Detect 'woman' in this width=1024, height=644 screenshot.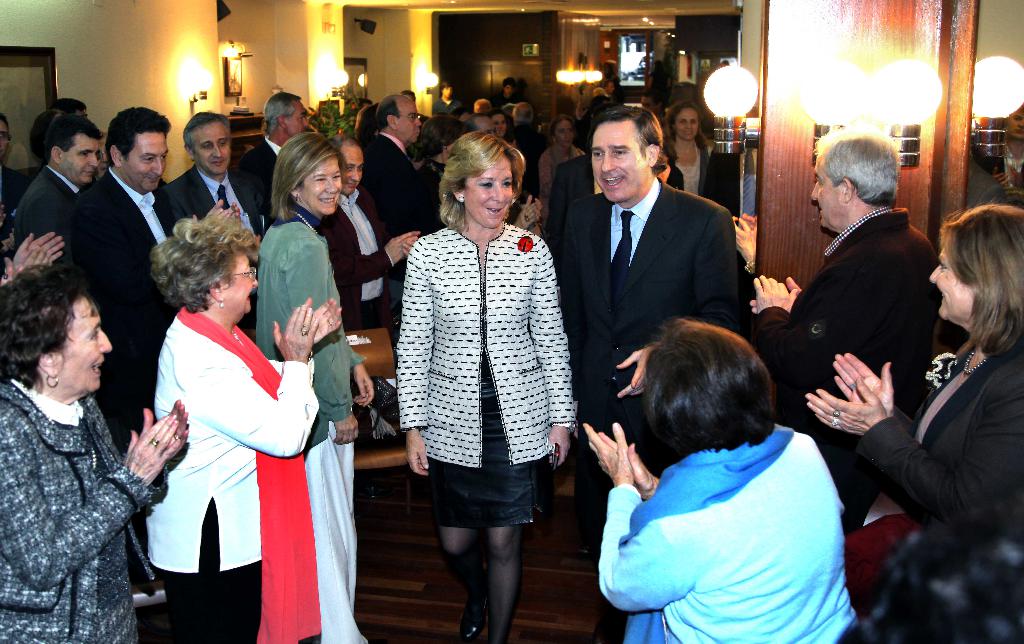
Detection: <box>488,109,515,149</box>.
